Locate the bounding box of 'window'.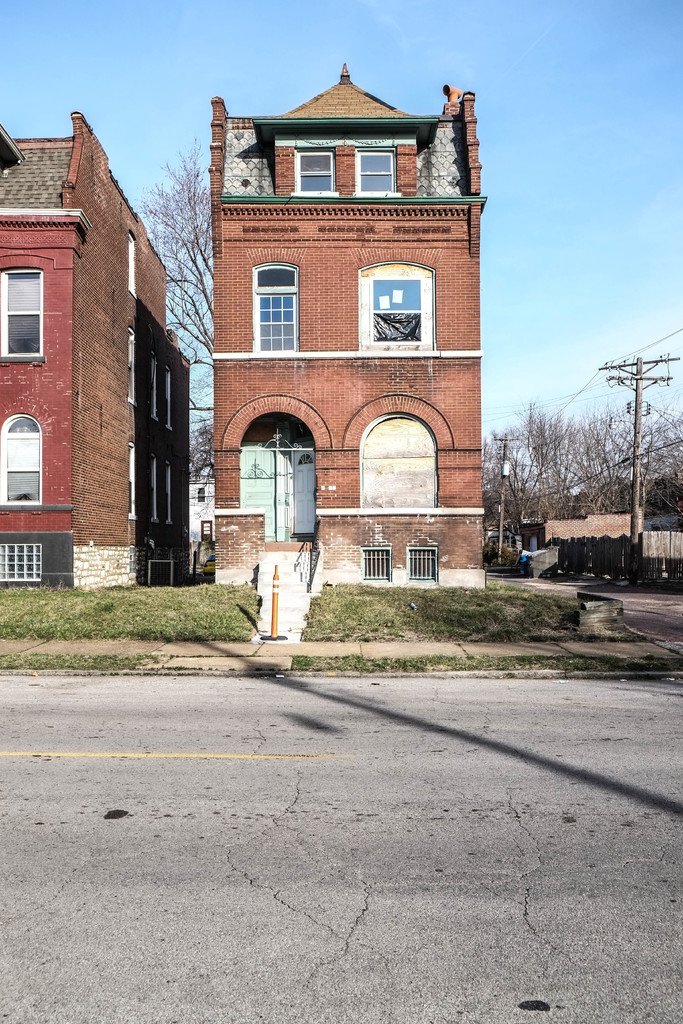
Bounding box: [left=356, top=405, right=461, bottom=508].
